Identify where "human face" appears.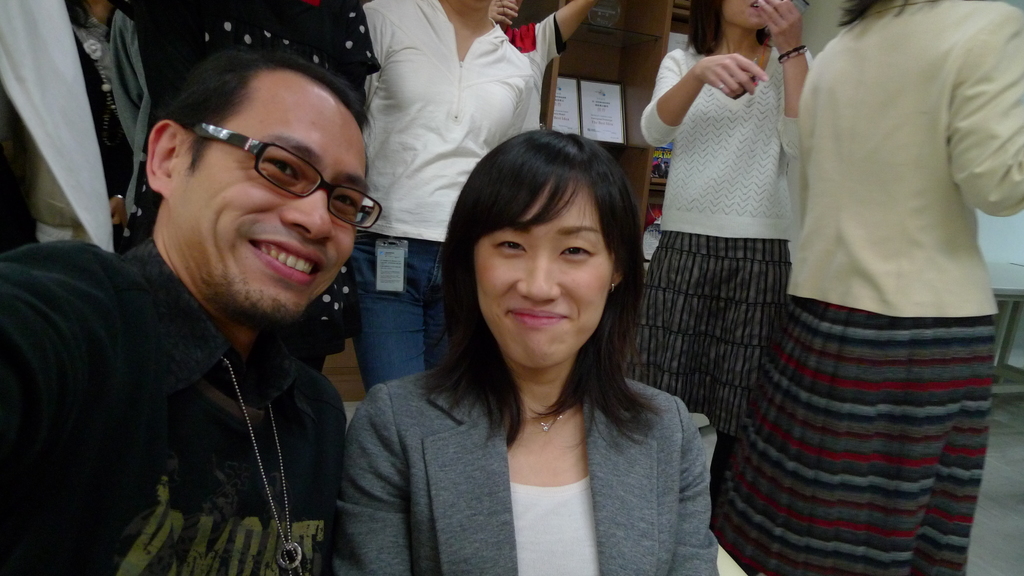
Appears at {"left": 719, "top": 0, "right": 766, "bottom": 28}.
